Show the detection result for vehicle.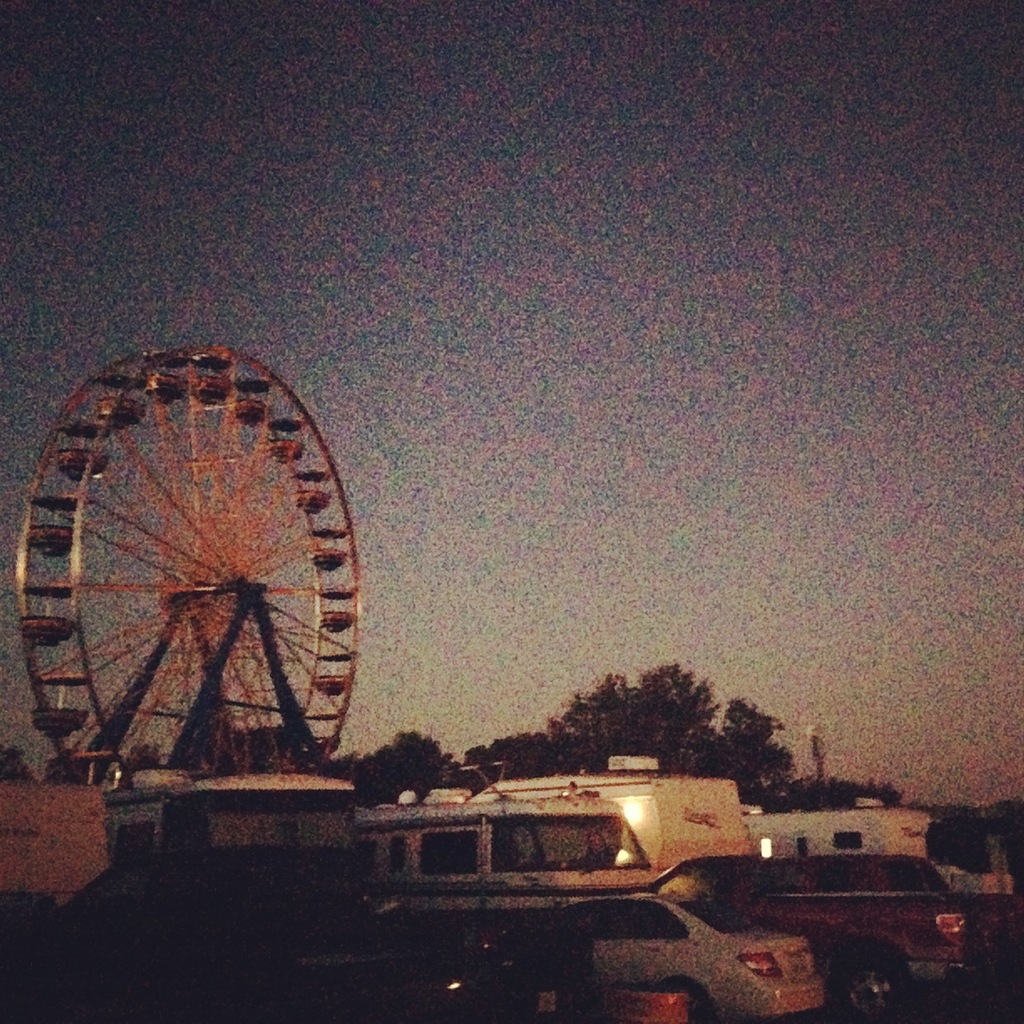
bbox=[559, 894, 824, 1022].
